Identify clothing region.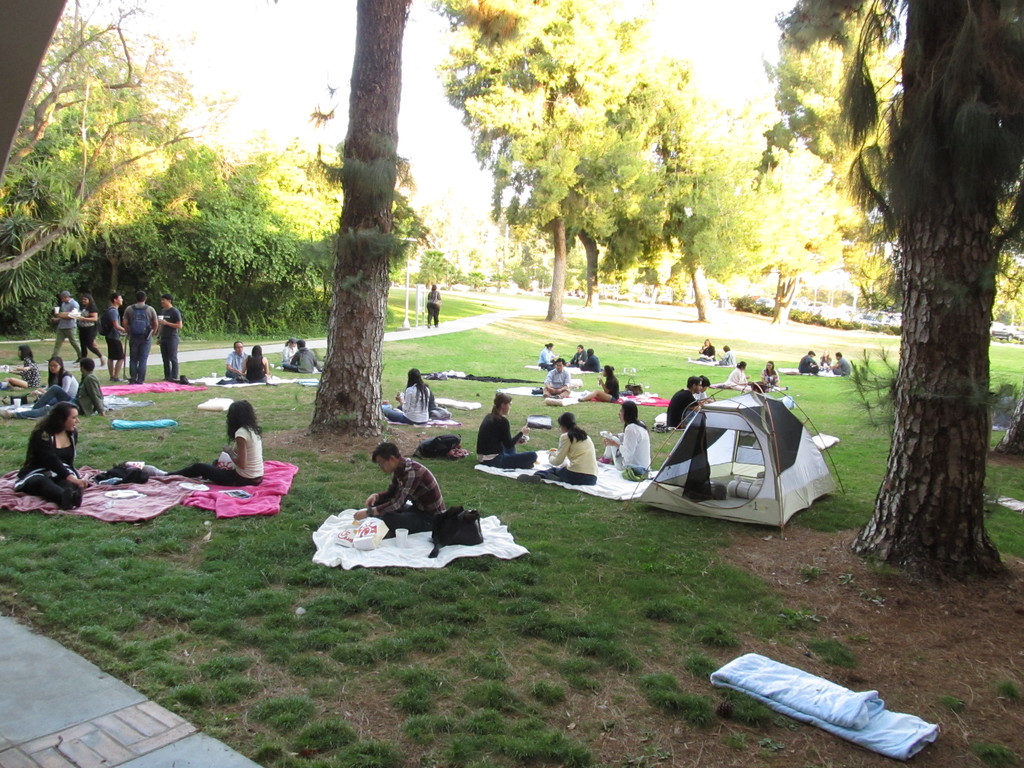
Region: crop(581, 380, 627, 400).
